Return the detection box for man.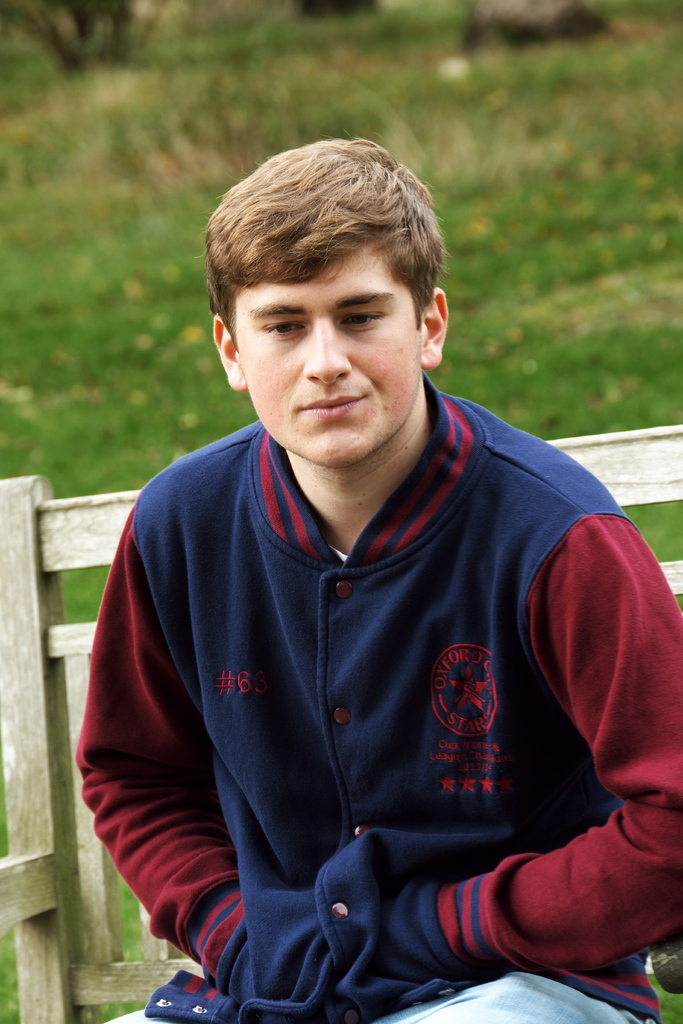
x1=71, y1=129, x2=674, y2=1001.
